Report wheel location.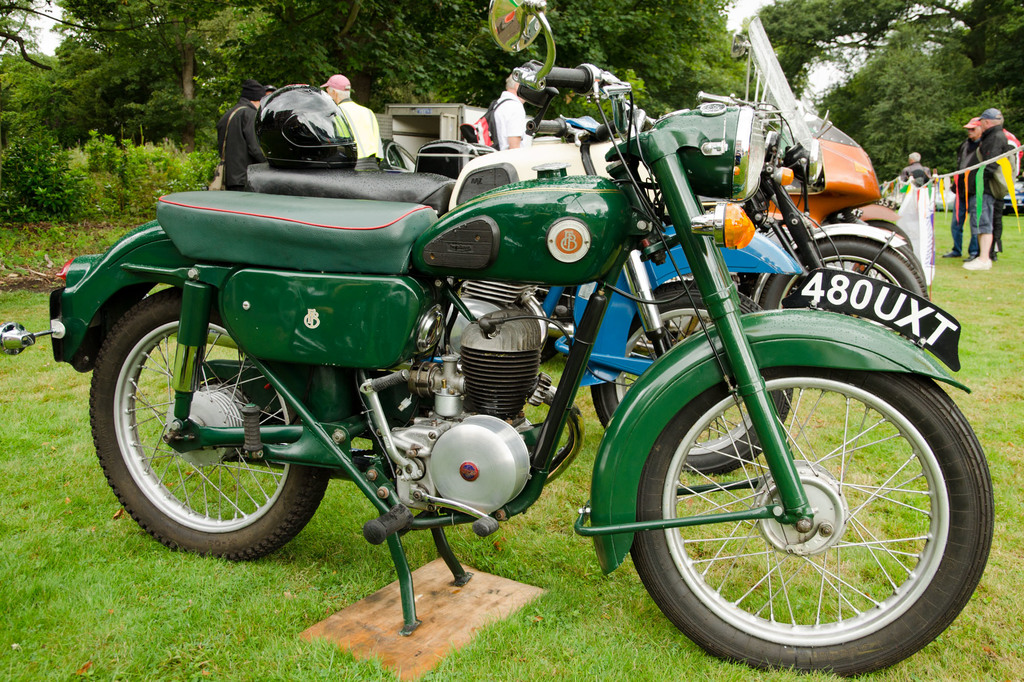
Report: bbox=[94, 286, 339, 564].
